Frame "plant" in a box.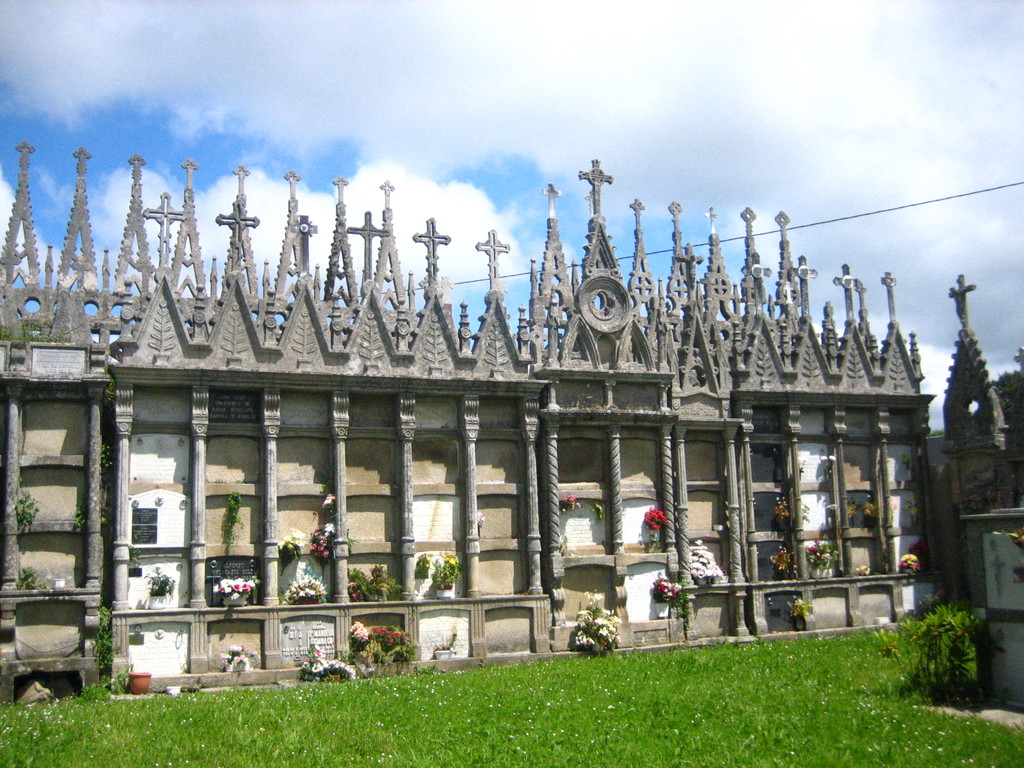
<bbox>14, 484, 42, 536</bbox>.
